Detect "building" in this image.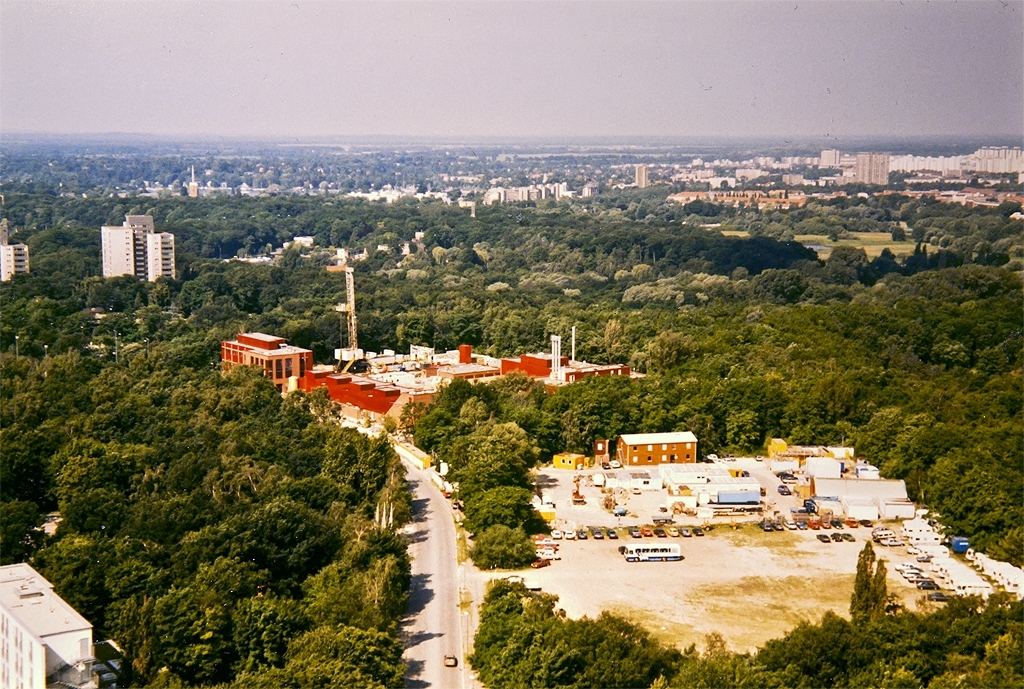
Detection: (left=502, top=353, right=568, bottom=382).
